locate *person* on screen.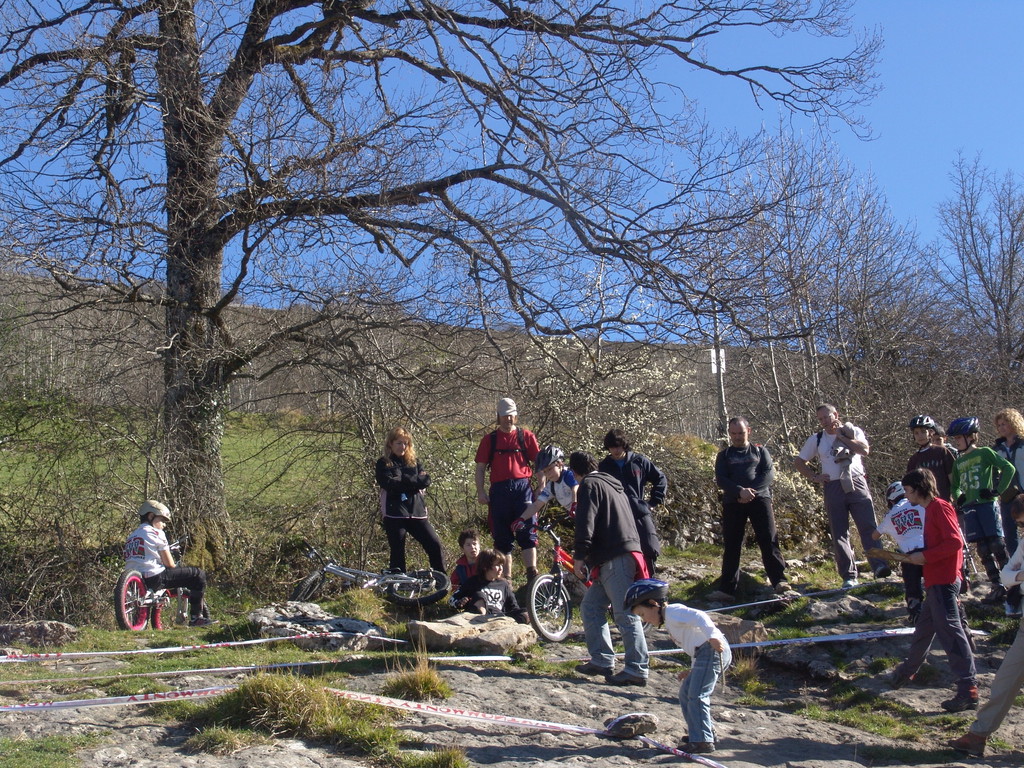
On screen at (374,431,446,576).
